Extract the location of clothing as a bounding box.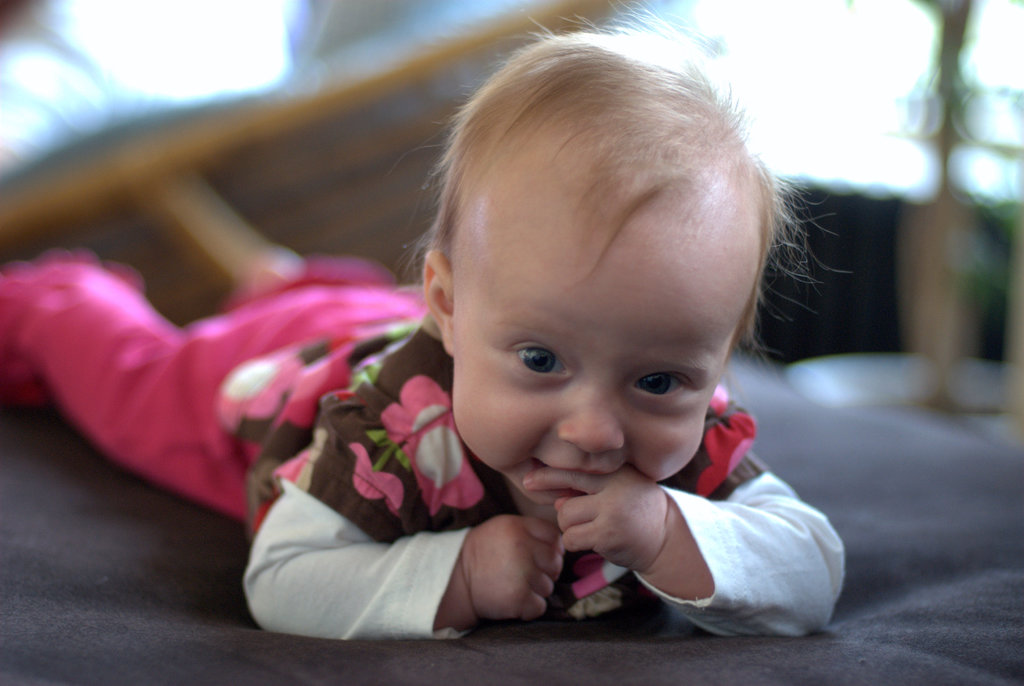
[0,280,847,646].
